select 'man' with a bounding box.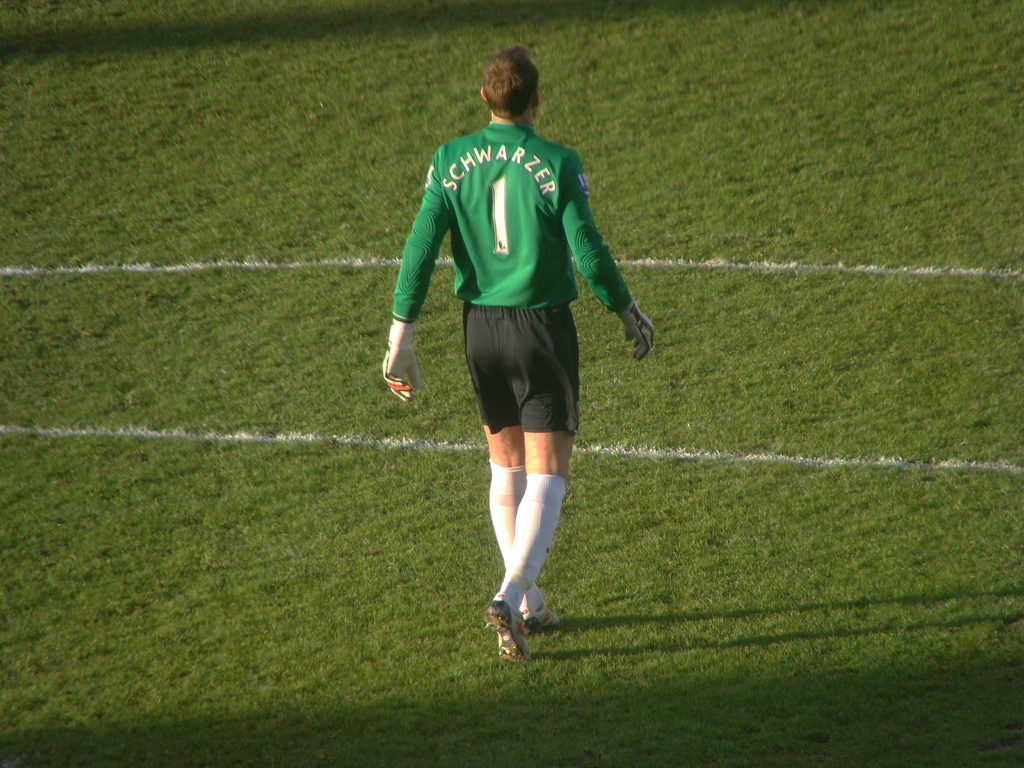
381, 43, 655, 661.
